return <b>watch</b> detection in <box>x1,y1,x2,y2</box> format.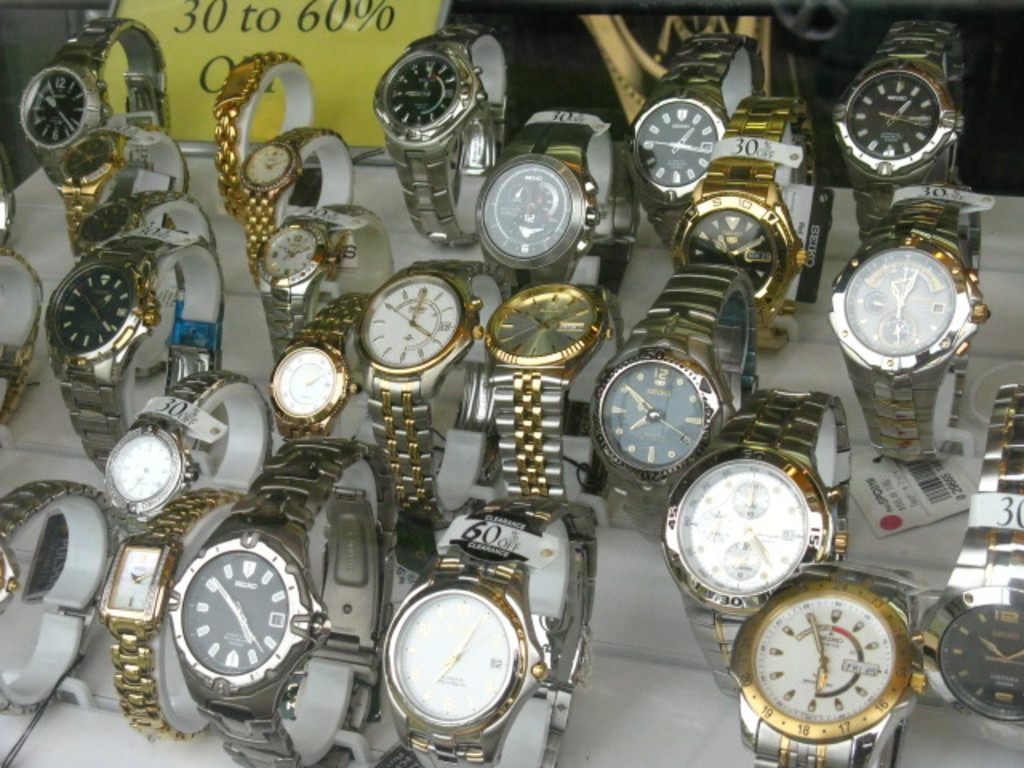
<box>19,13,173,171</box>.
